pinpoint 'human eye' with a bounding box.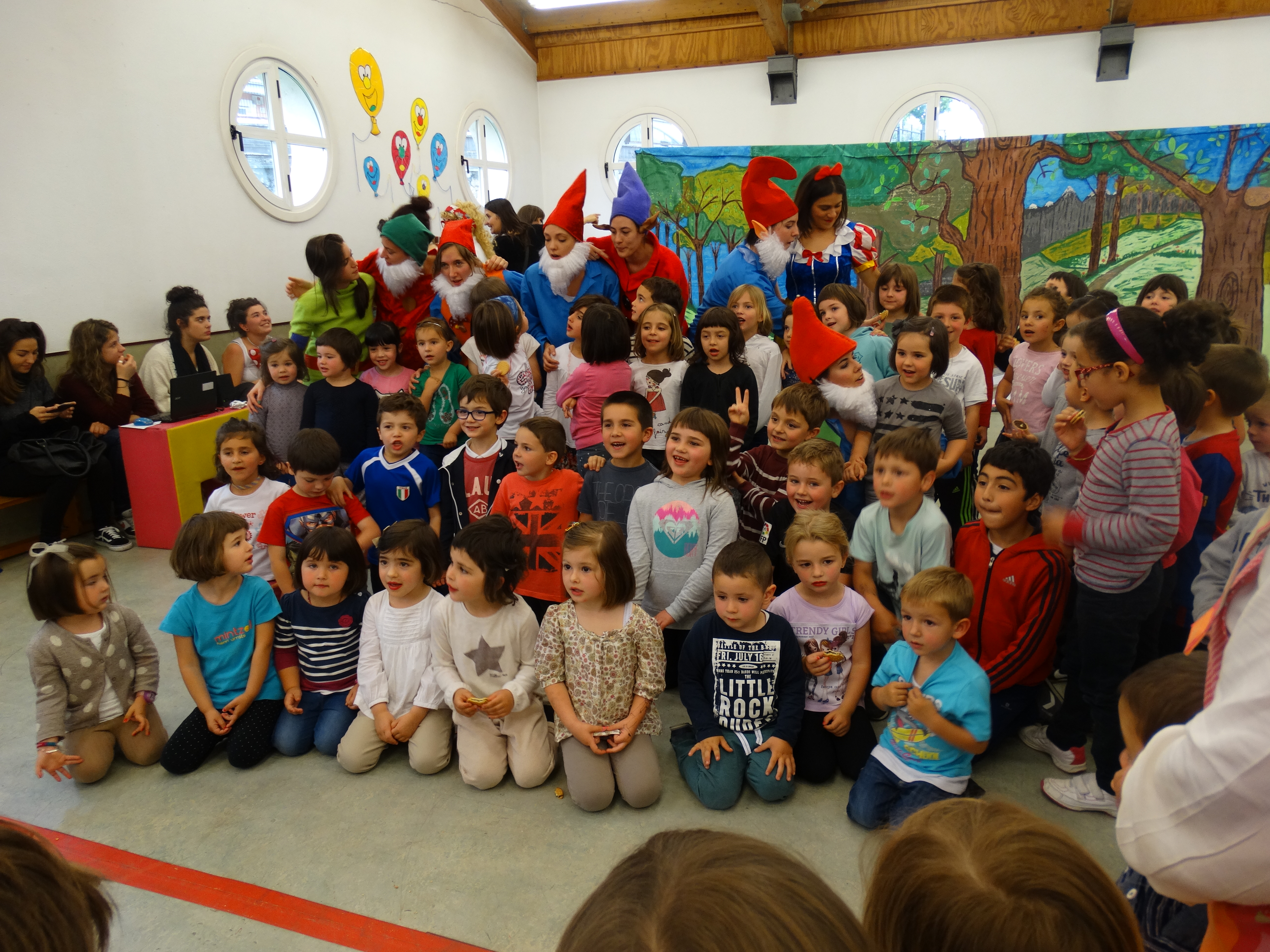
[x1=226, y1=152, x2=230, y2=154].
